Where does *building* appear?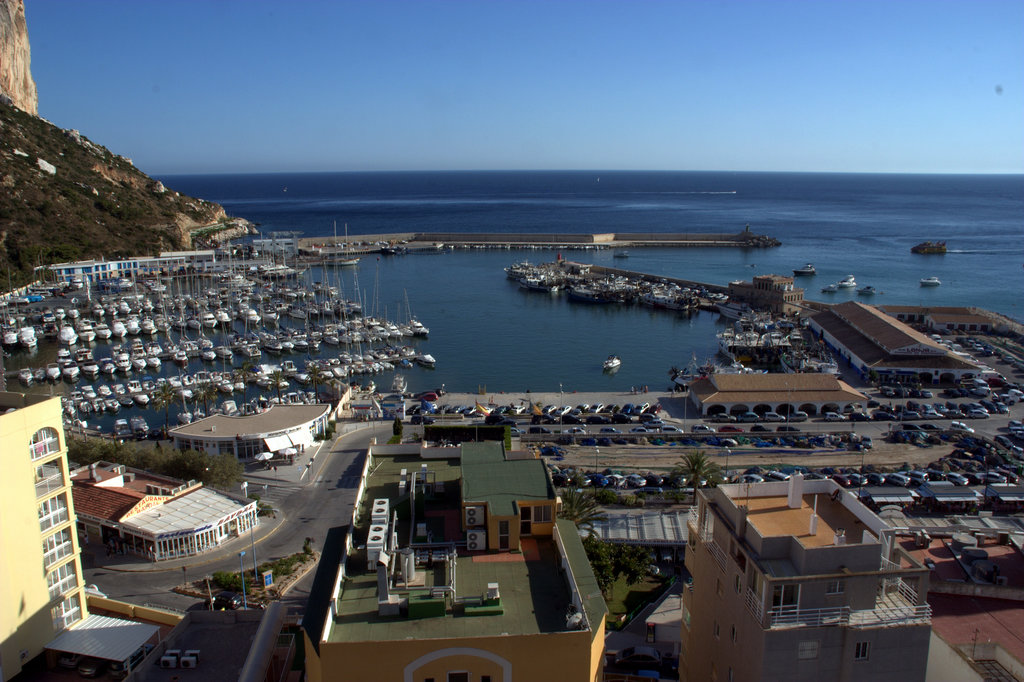
Appears at BBox(724, 274, 804, 316).
